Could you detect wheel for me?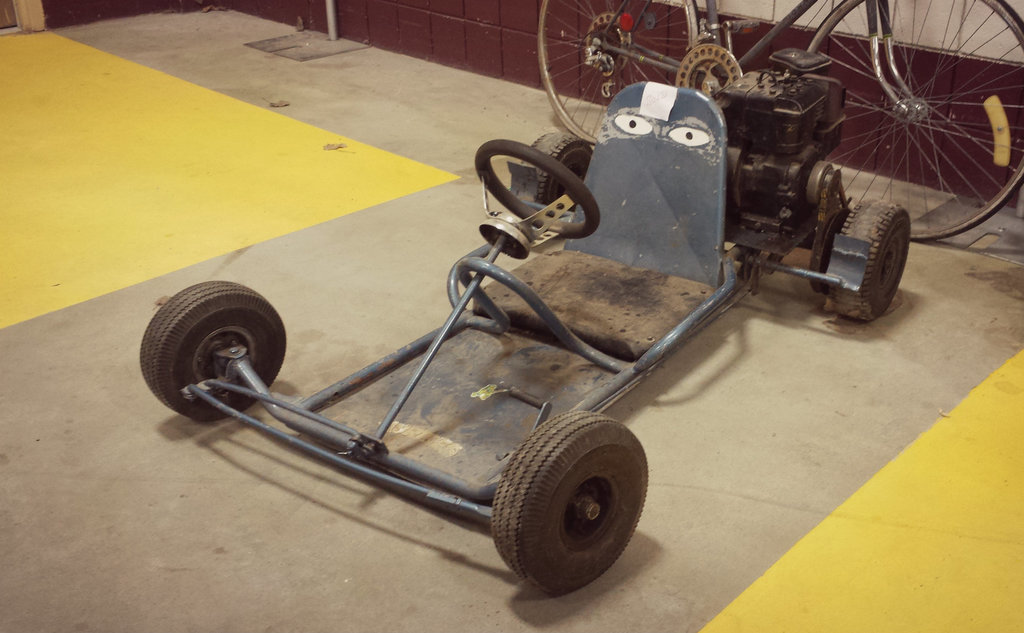
Detection result: 534, 0, 702, 146.
